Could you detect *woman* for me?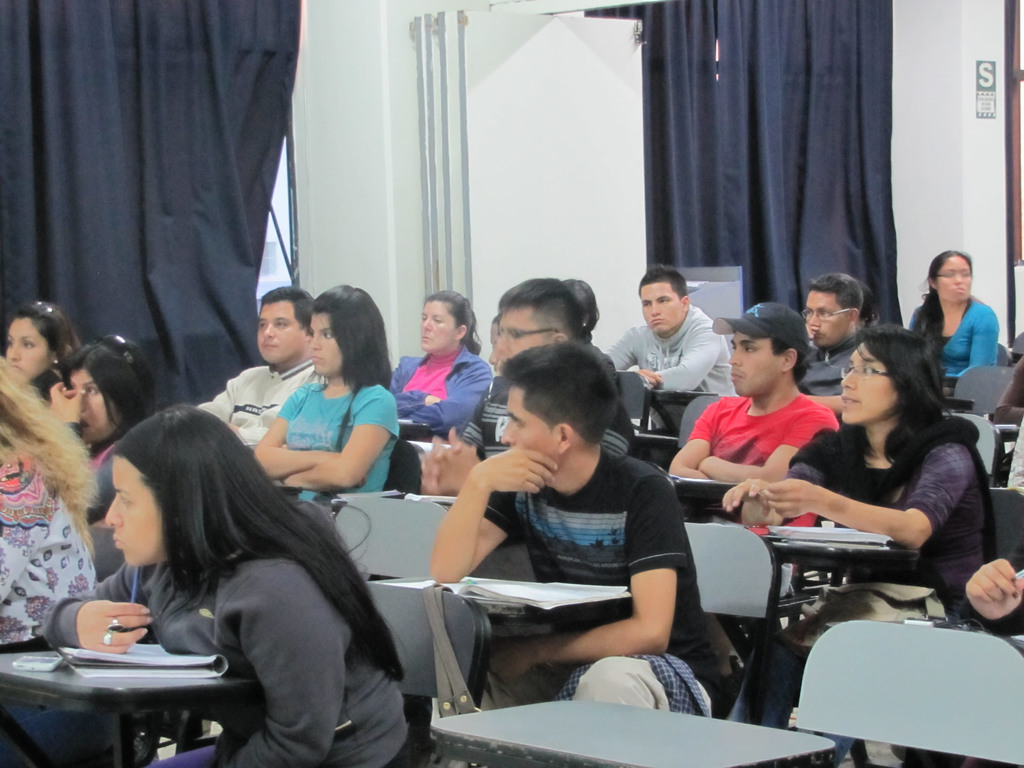
Detection result: {"x1": 42, "y1": 397, "x2": 414, "y2": 767}.
